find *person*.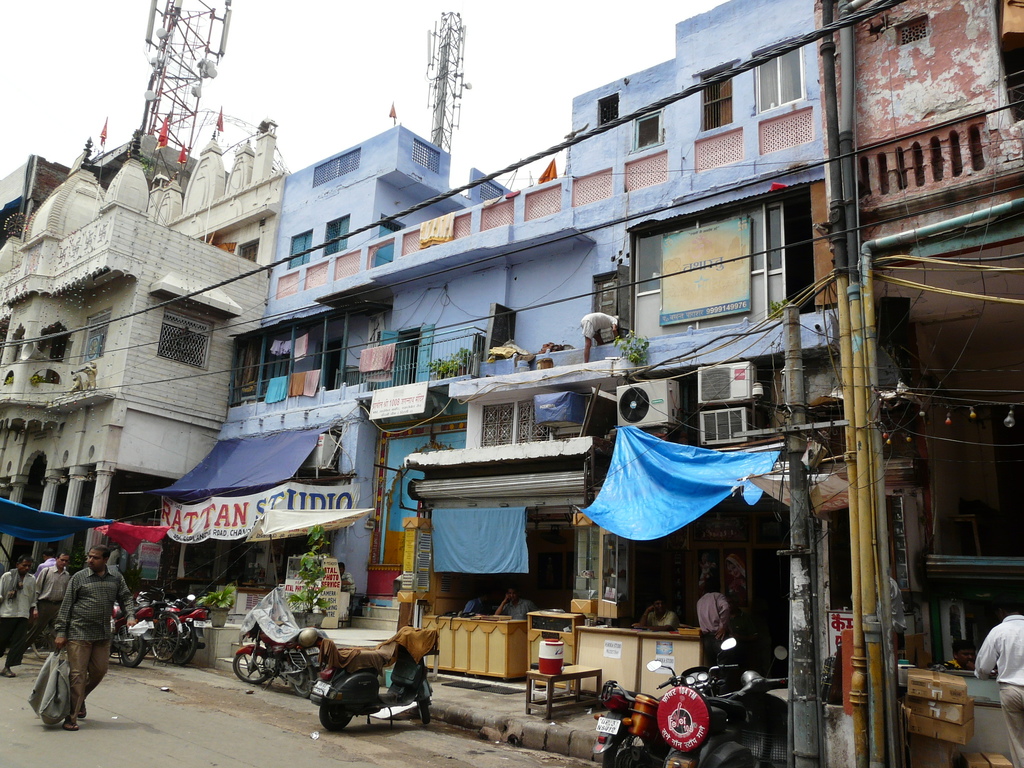
494/589/531/617.
